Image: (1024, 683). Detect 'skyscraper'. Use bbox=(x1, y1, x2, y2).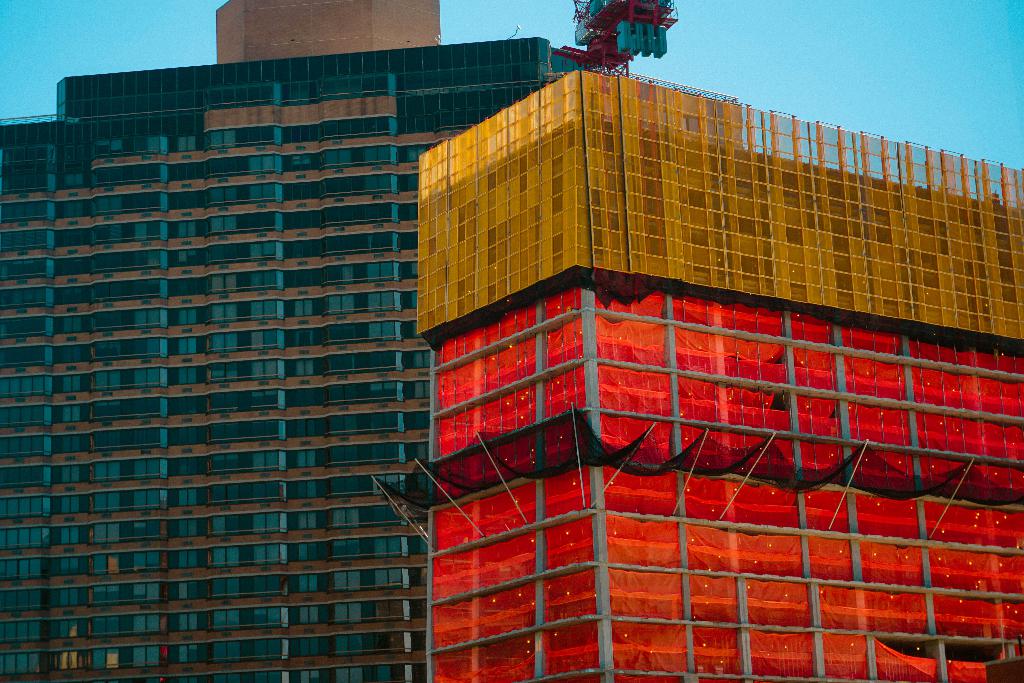
bbox=(409, 62, 1023, 682).
